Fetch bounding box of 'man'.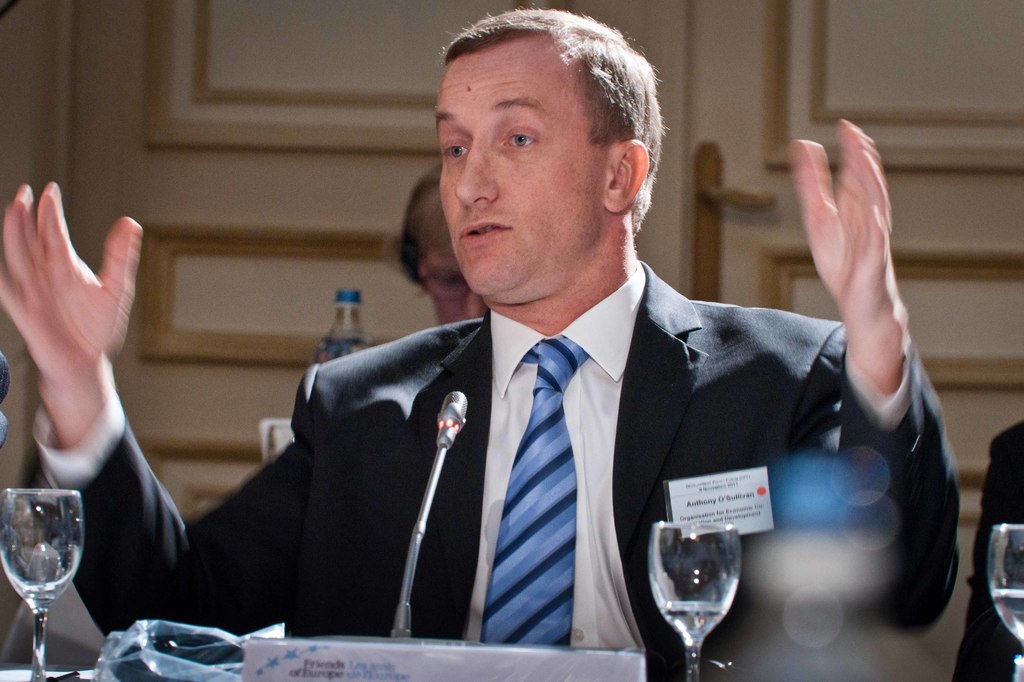
Bbox: detection(0, 1, 967, 681).
